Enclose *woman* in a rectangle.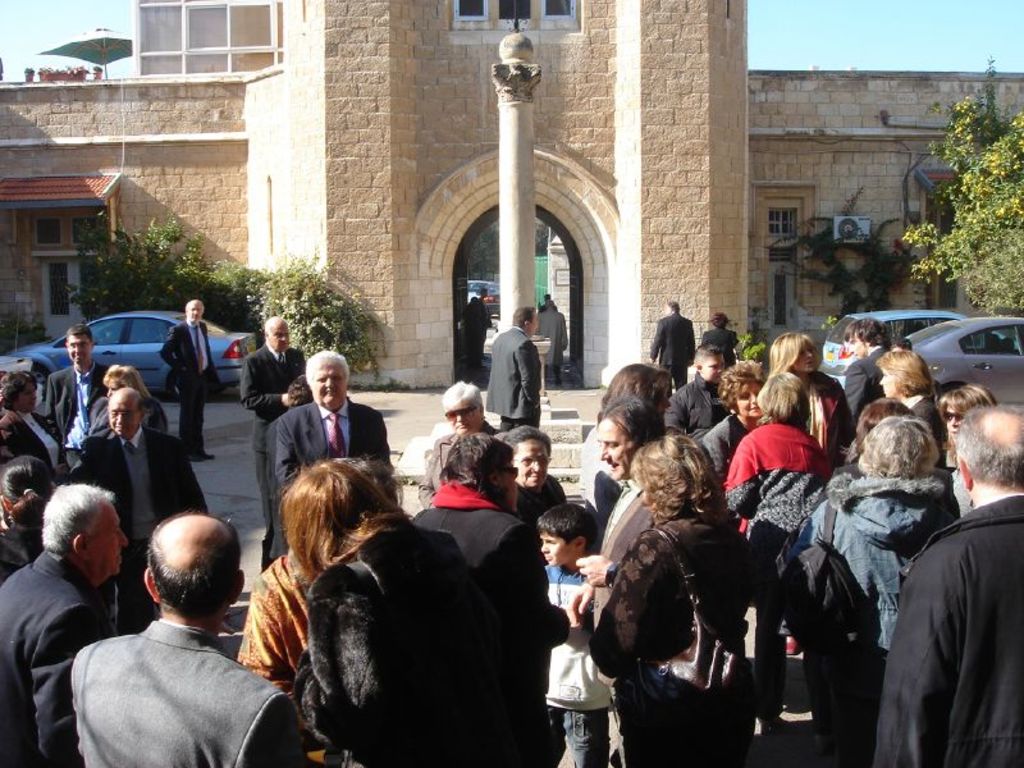
select_region(780, 416, 961, 760).
